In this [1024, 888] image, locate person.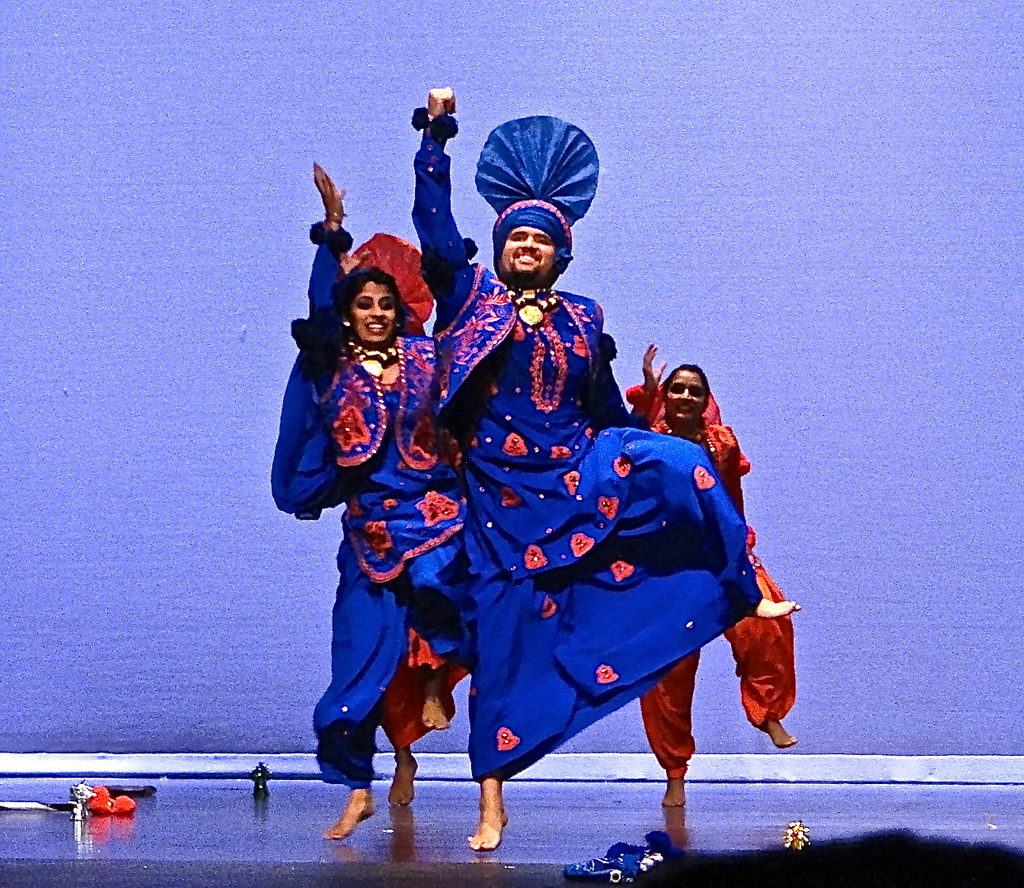
Bounding box: Rect(350, 230, 470, 807).
